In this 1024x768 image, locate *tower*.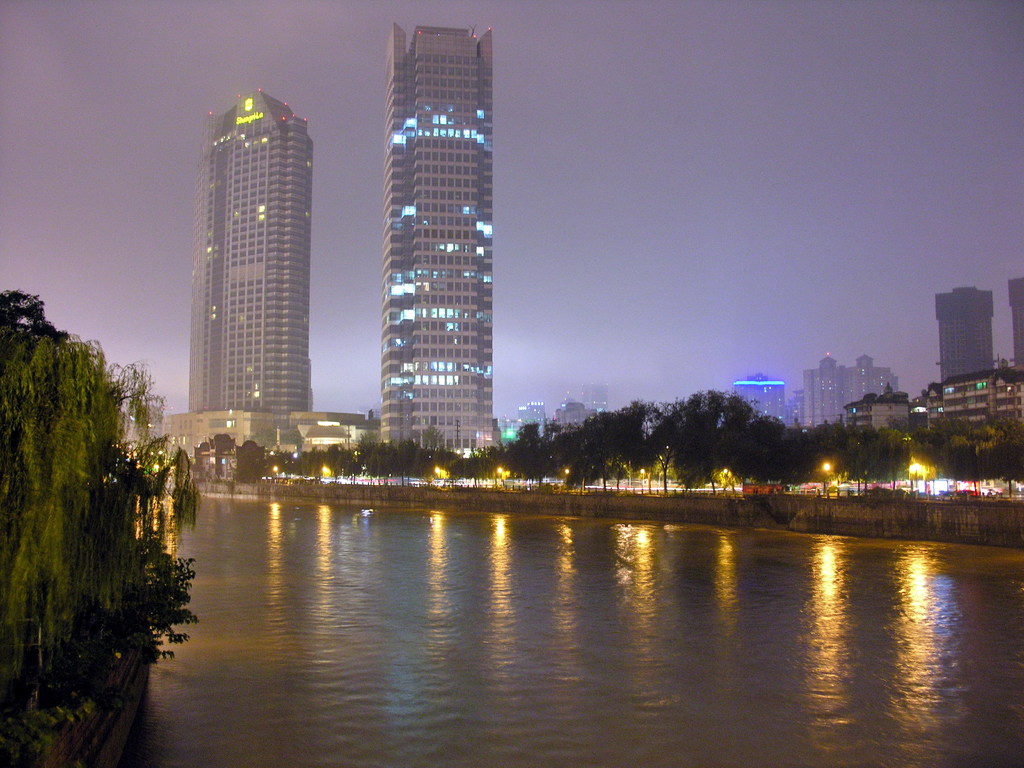
Bounding box: (x1=375, y1=20, x2=493, y2=452).
